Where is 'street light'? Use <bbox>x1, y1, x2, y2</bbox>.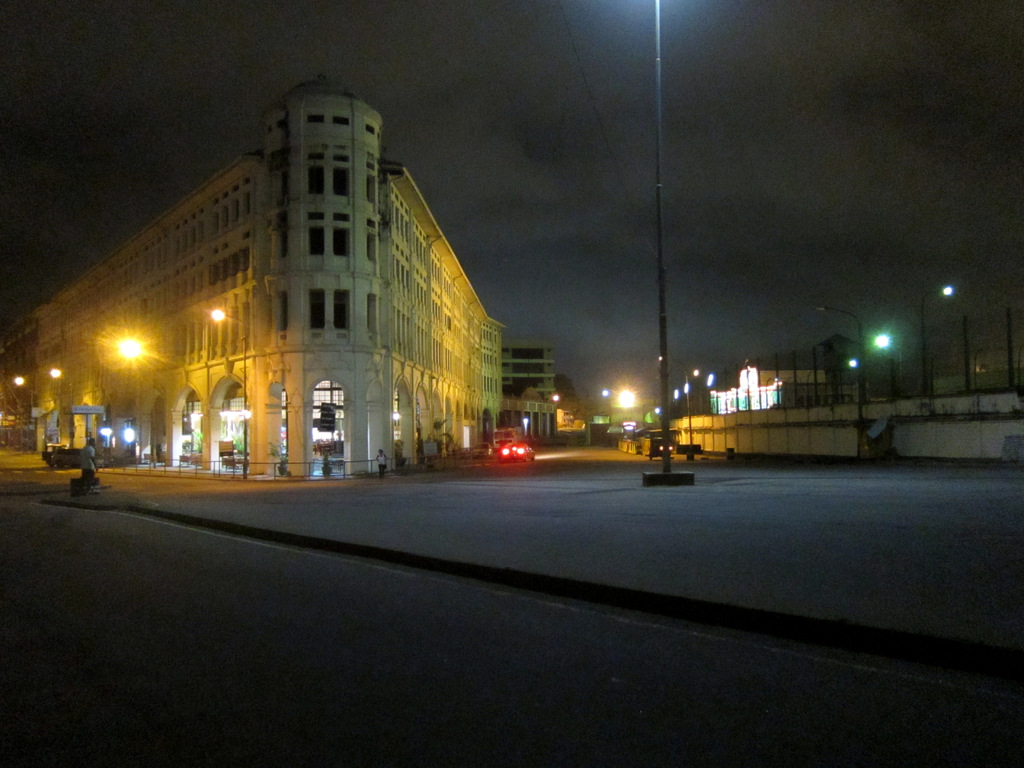
<bbox>105, 329, 148, 461</bbox>.
